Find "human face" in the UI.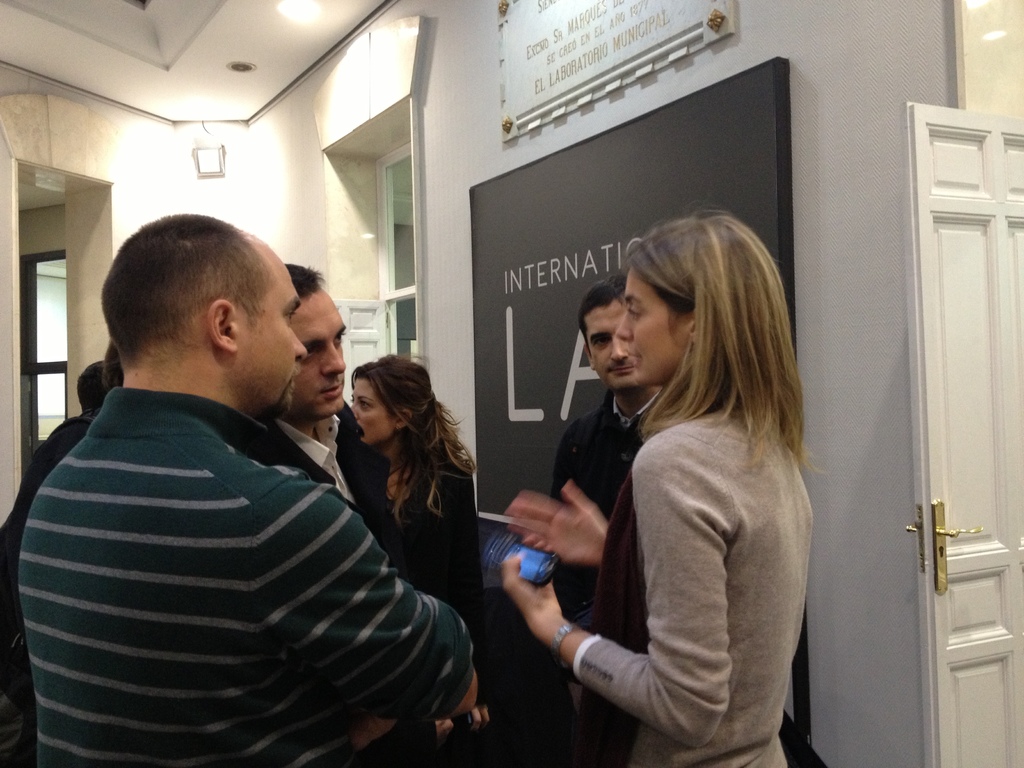
UI element at [left=294, top=279, right=340, bottom=415].
